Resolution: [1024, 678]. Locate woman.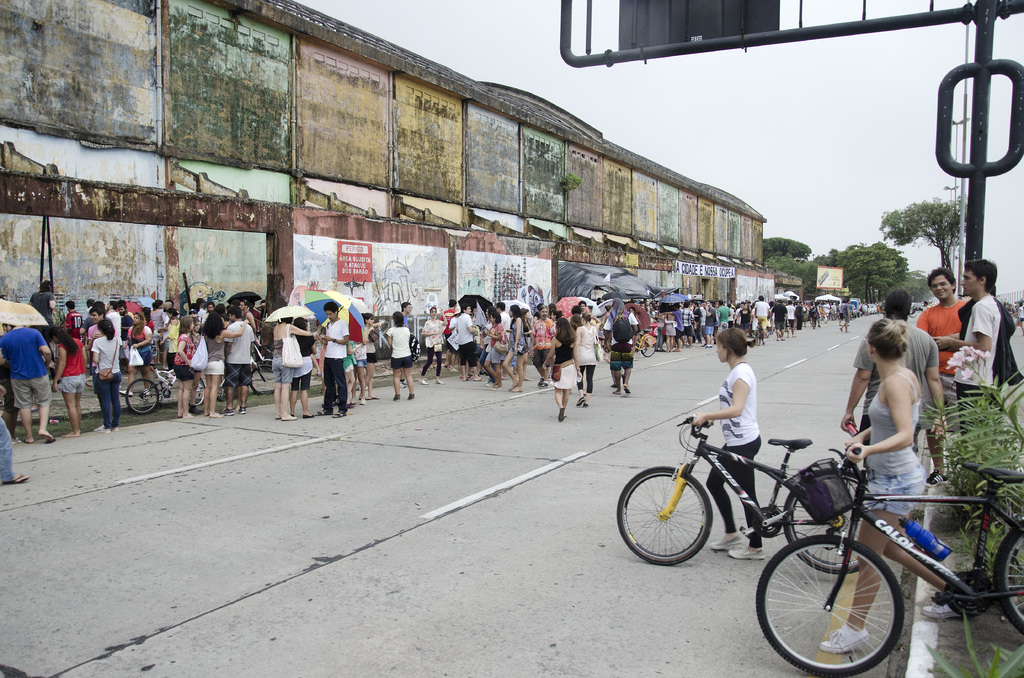
123:307:152:392.
